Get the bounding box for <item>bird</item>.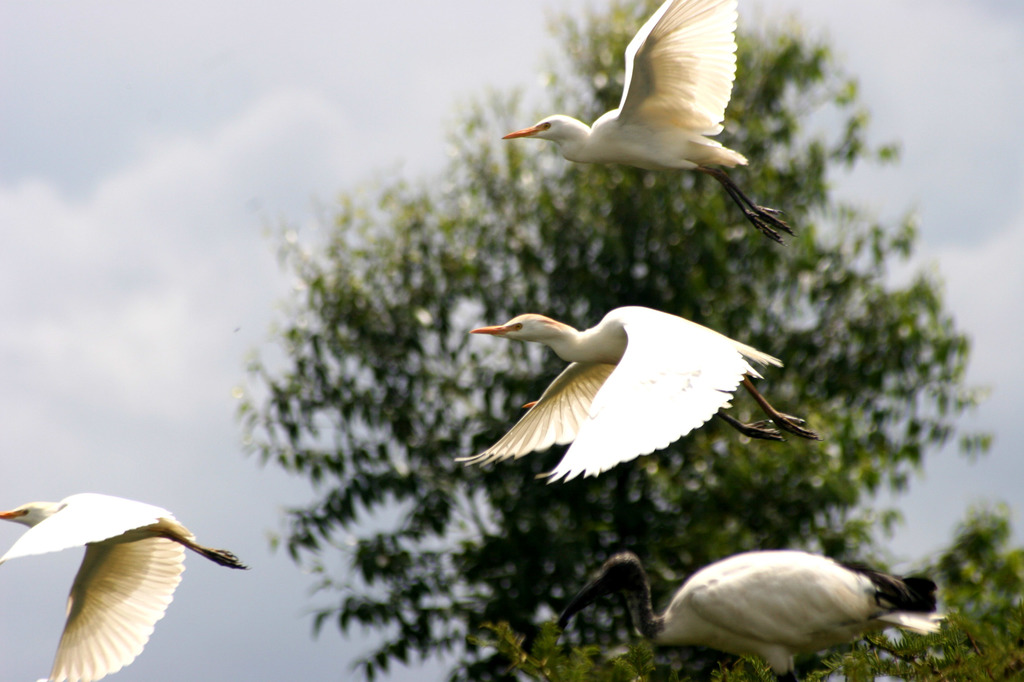
bbox=[6, 495, 241, 681].
